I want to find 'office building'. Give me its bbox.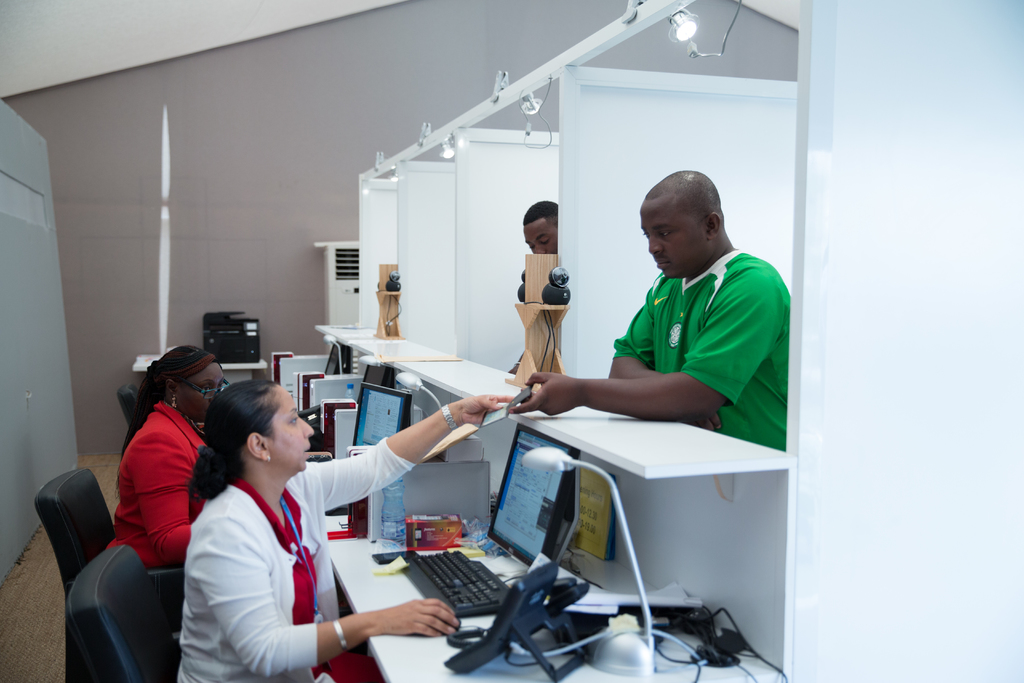
left=43, top=13, right=862, bottom=682.
